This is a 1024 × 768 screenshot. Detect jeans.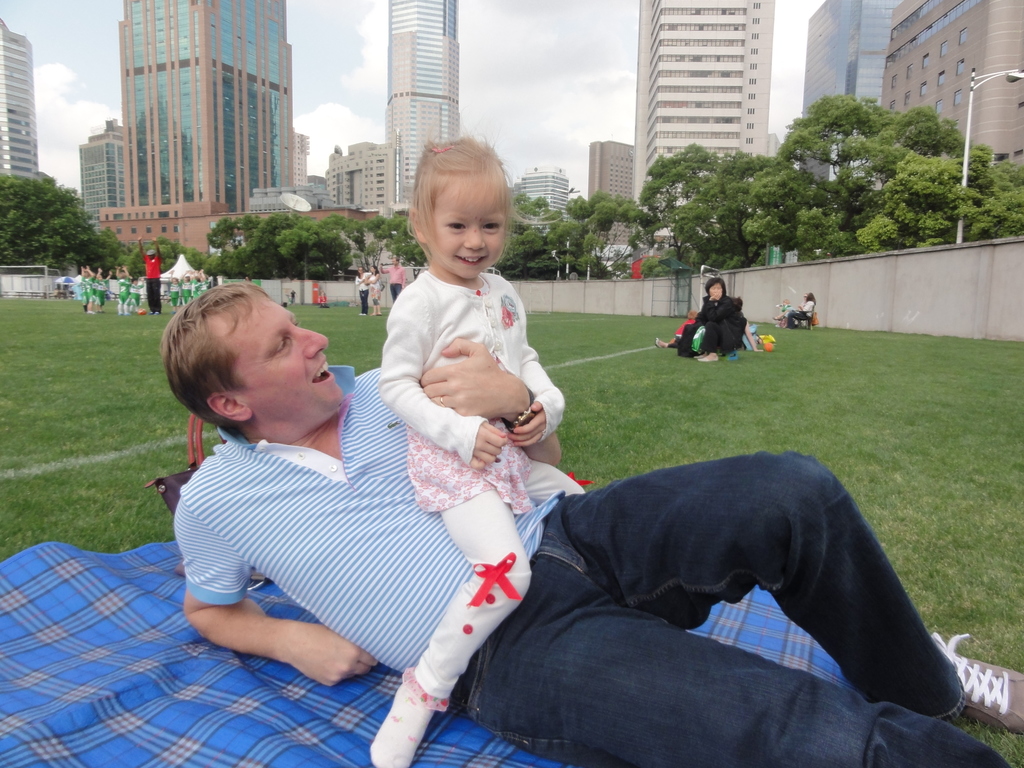
{"x1": 143, "y1": 280, "x2": 163, "y2": 312}.
